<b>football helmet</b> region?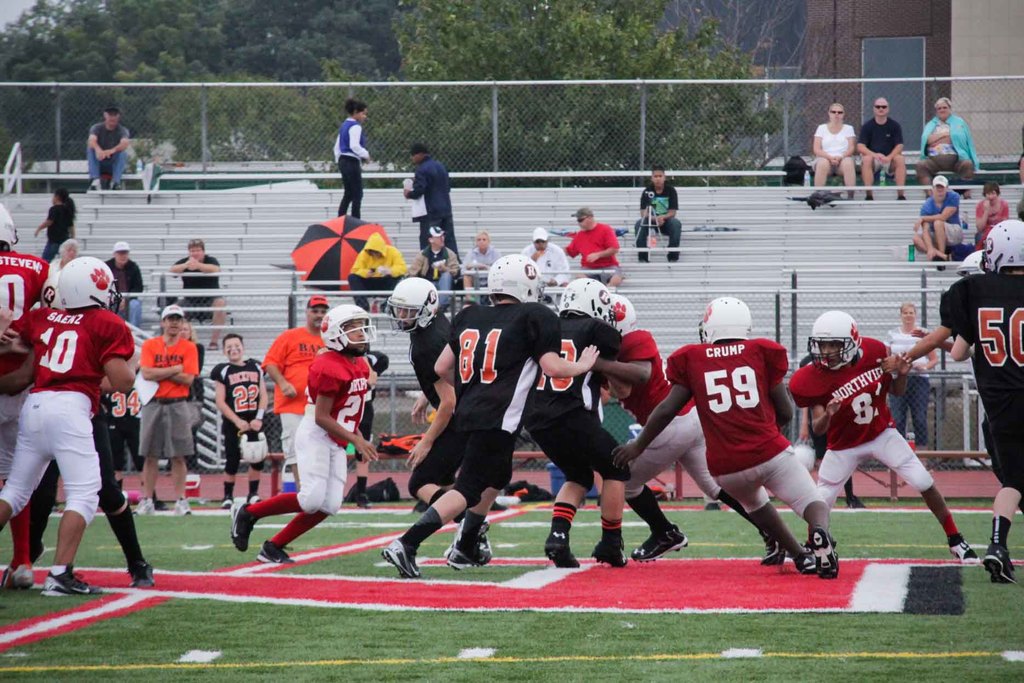
<region>0, 202, 19, 254</region>
